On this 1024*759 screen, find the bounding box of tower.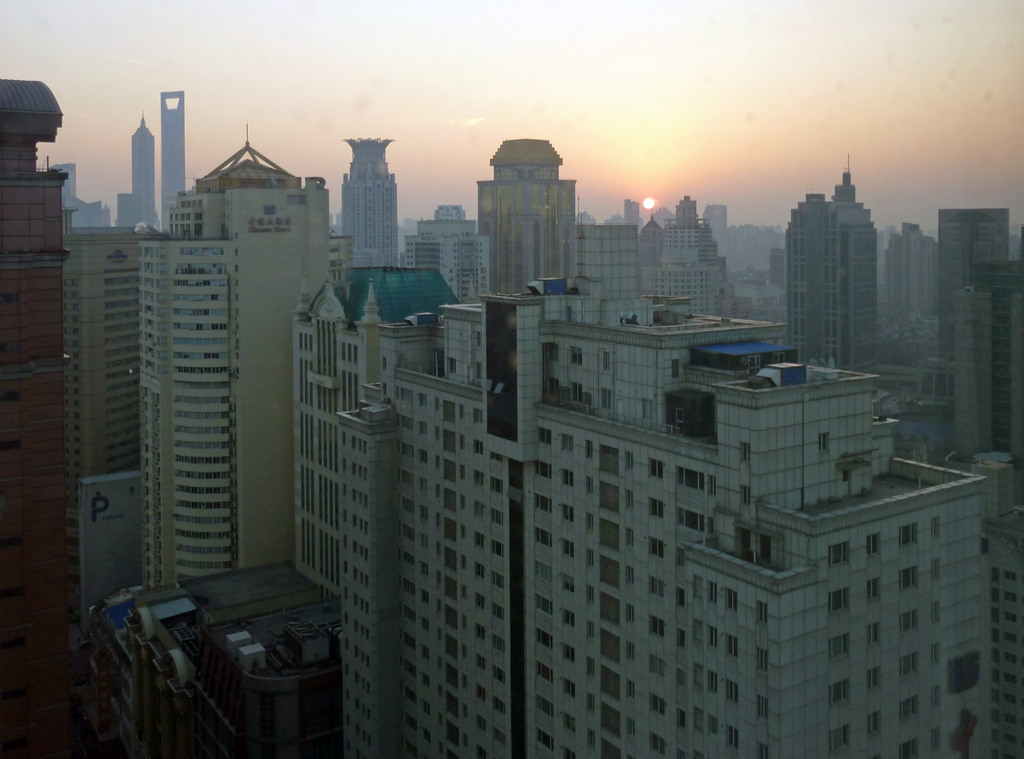
Bounding box: bbox=[336, 134, 397, 260].
